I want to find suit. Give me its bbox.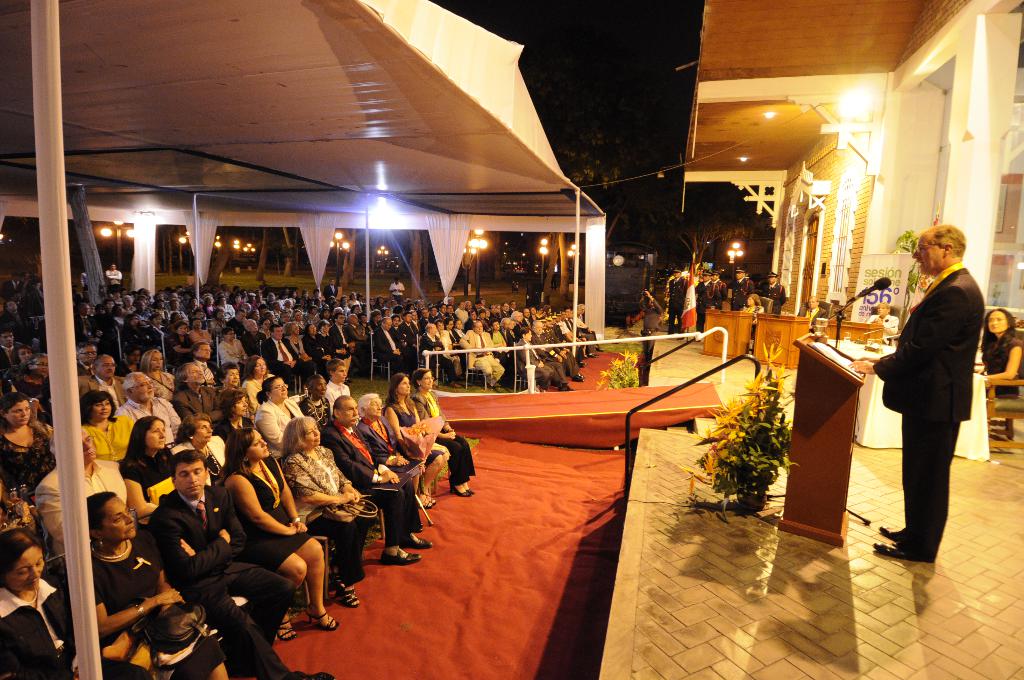
BBox(171, 385, 223, 432).
